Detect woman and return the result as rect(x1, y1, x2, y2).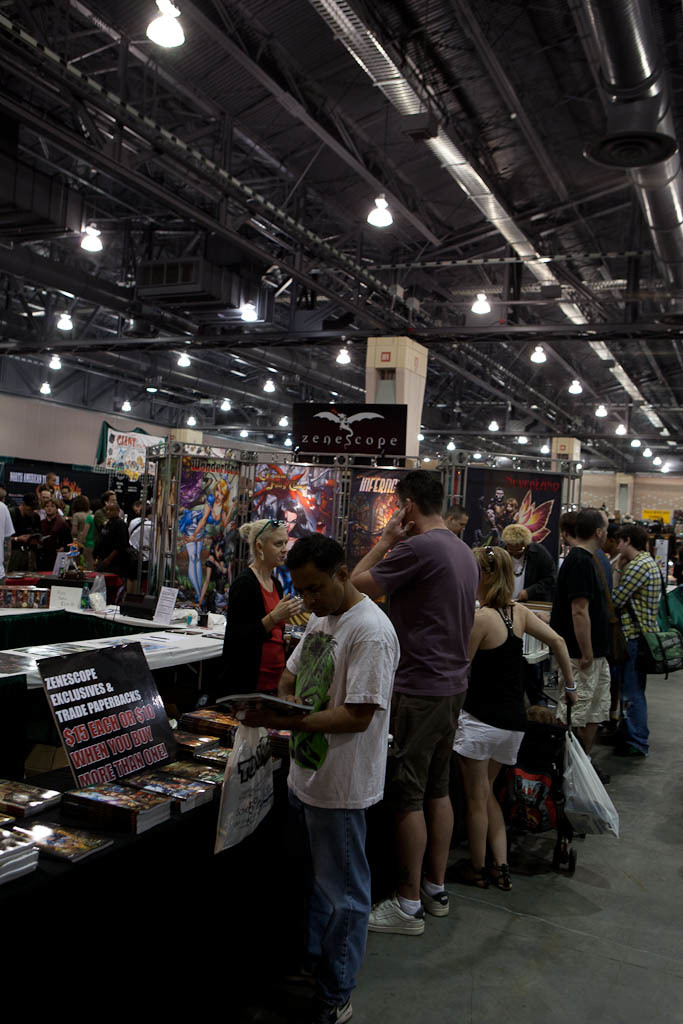
rect(220, 516, 299, 701).
